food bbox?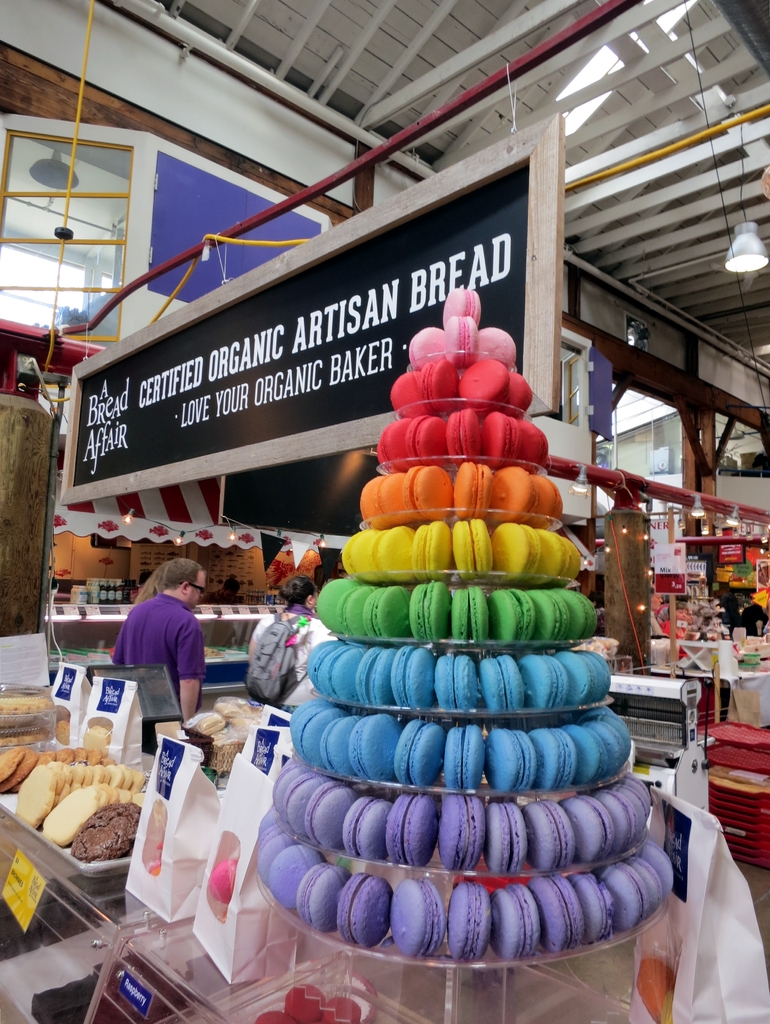
[x1=325, y1=641, x2=368, y2=699]
